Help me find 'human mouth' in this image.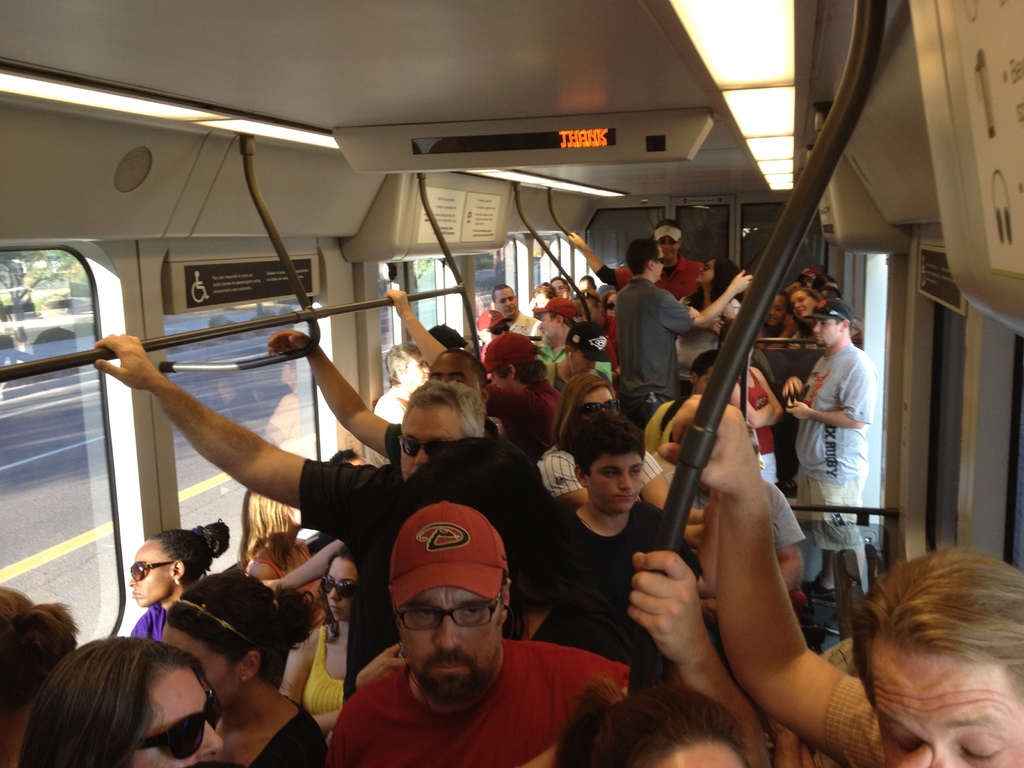
Found it: [x1=612, y1=491, x2=637, y2=509].
